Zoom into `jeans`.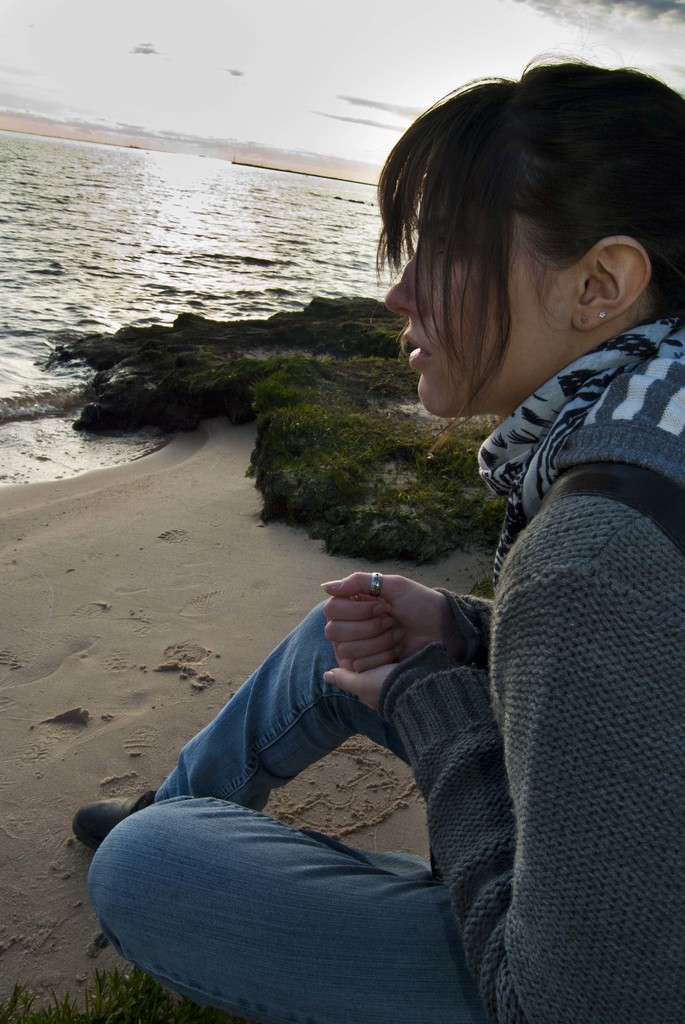
Zoom target: 116/629/528/1002.
